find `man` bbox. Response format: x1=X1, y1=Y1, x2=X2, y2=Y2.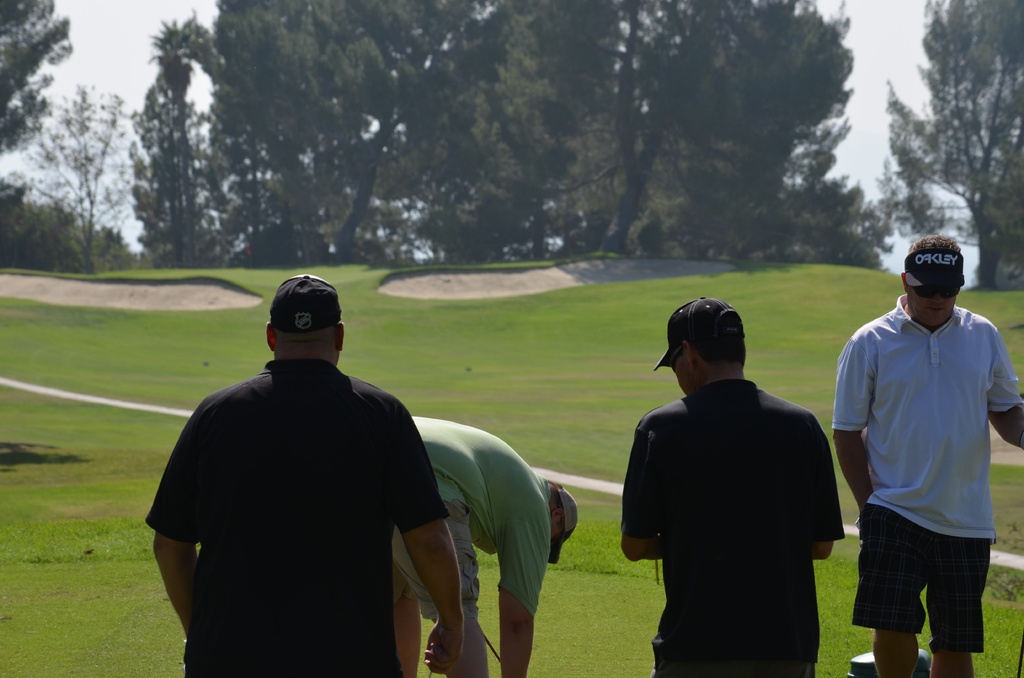
x1=390, y1=418, x2=578, y2=677.
